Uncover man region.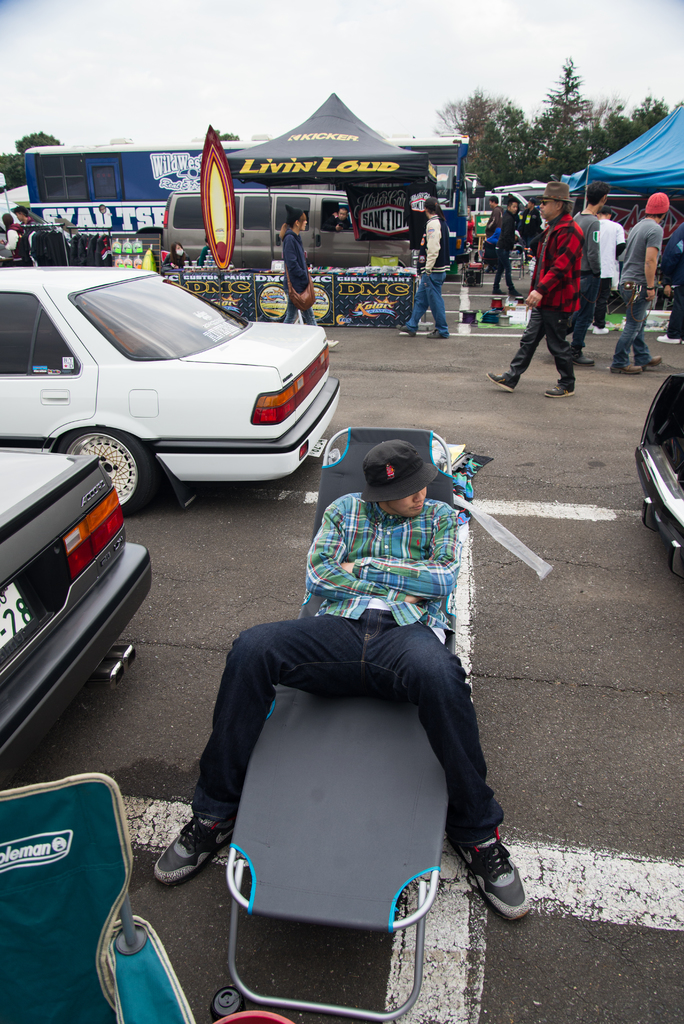
Uncovered: <bbox>400, 200, 450, 342</bbox>.
